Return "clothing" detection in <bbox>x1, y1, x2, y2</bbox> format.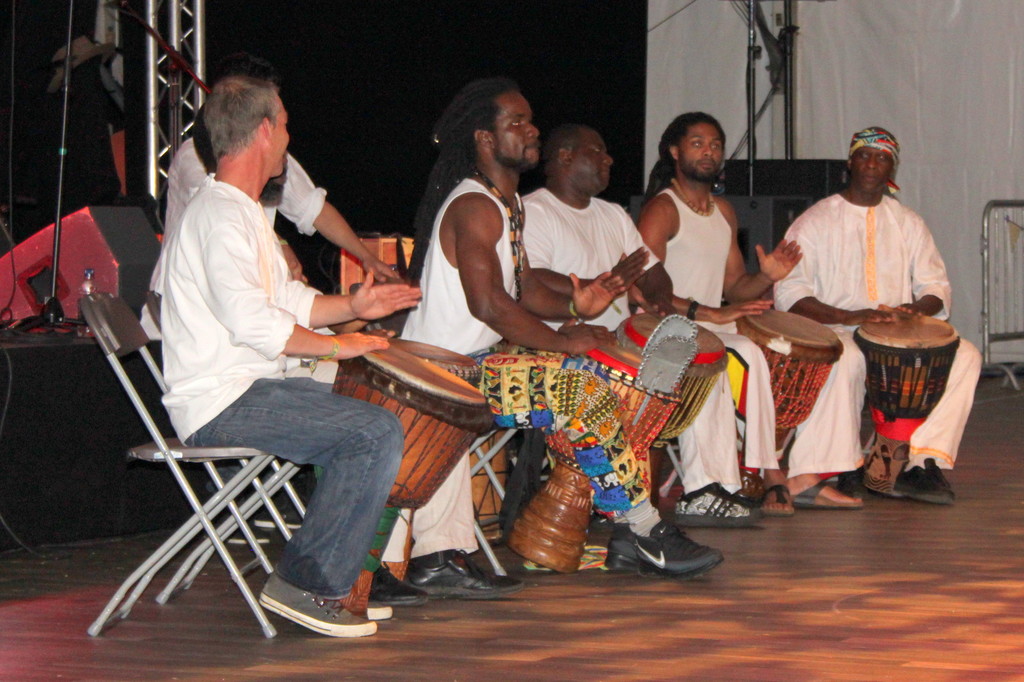
<bbox>522, 188, 744, 498</bbox>.
